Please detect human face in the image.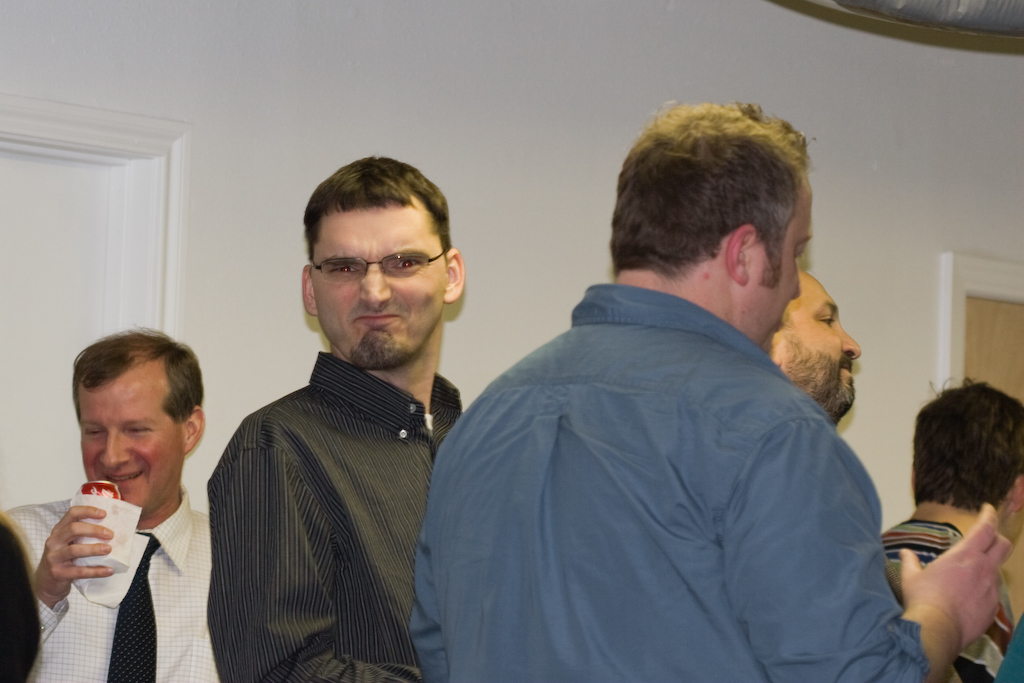
x1=85, y1=368, x2=187, y2=517.
